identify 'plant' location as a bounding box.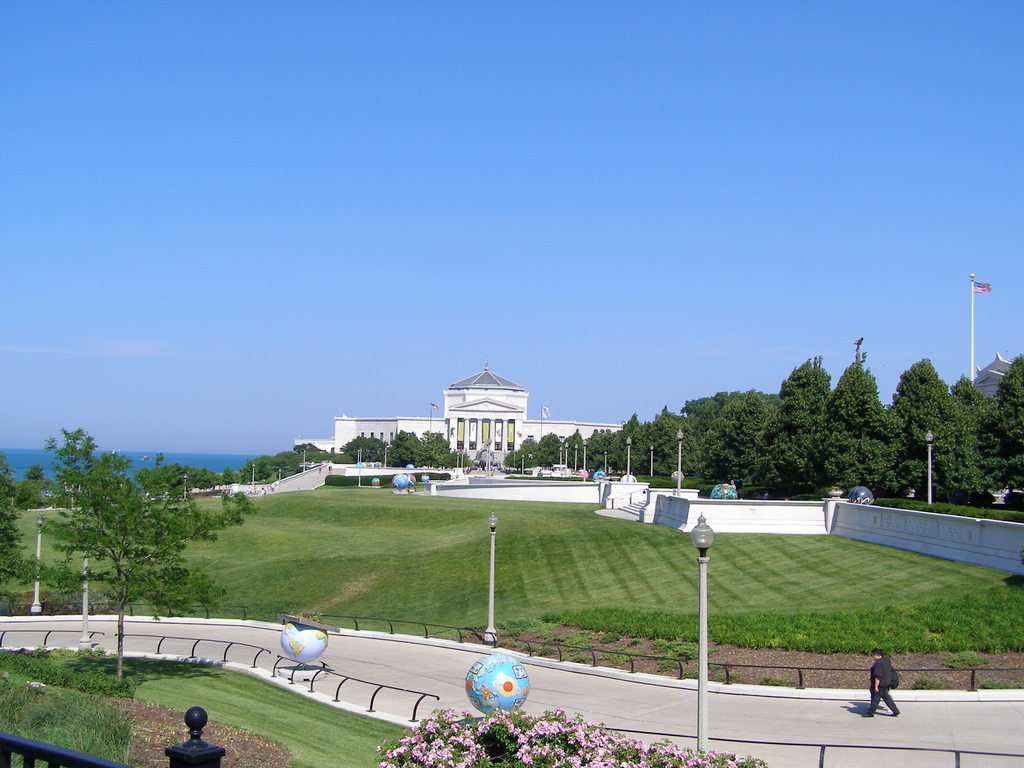
[x1=758, y1=674, x2=797, y2=688].
